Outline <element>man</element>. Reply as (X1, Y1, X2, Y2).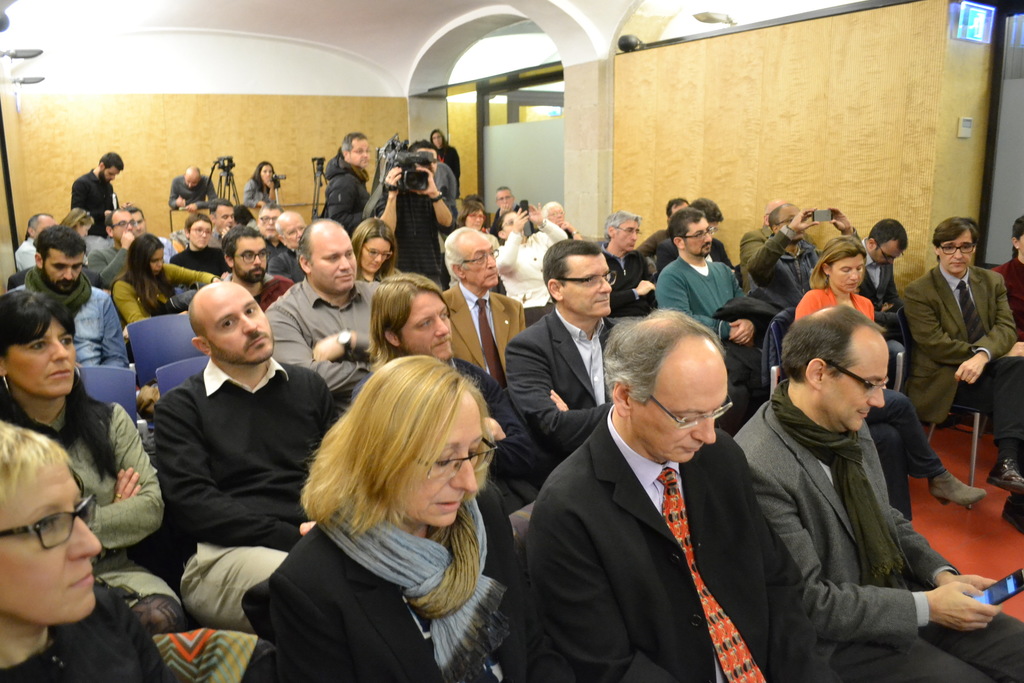
(523, 306, 797, 669).
